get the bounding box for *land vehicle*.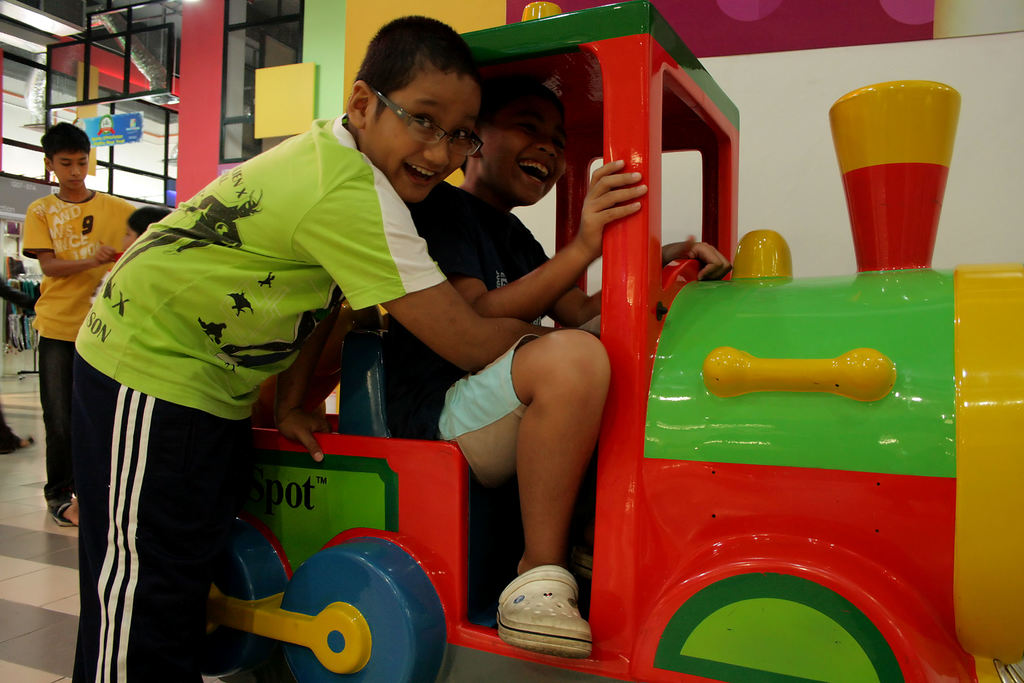
(184, 0, 1021, 682).
